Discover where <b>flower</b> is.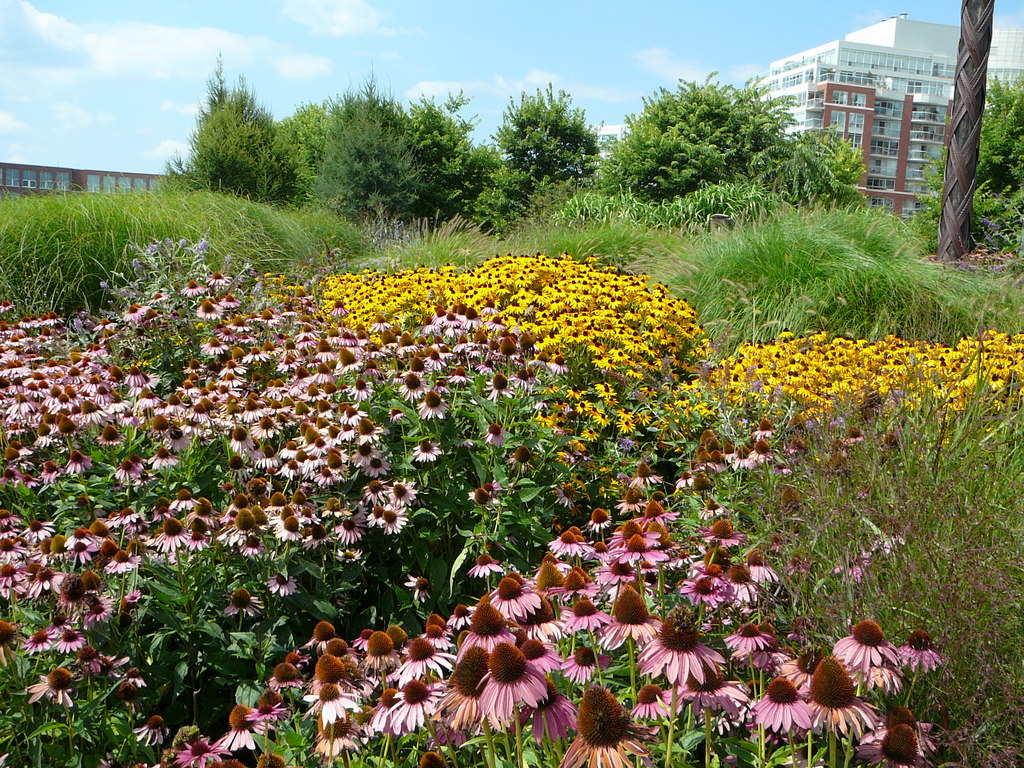
Discovered at [left=477, top=641, right=545, bottom=723].
